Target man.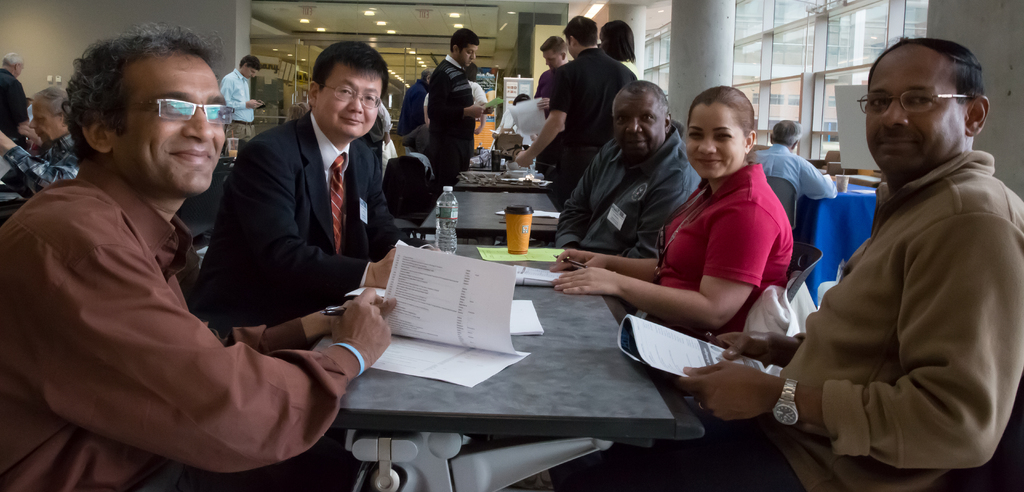
Target region: locate(396, 67, 429, 156).
